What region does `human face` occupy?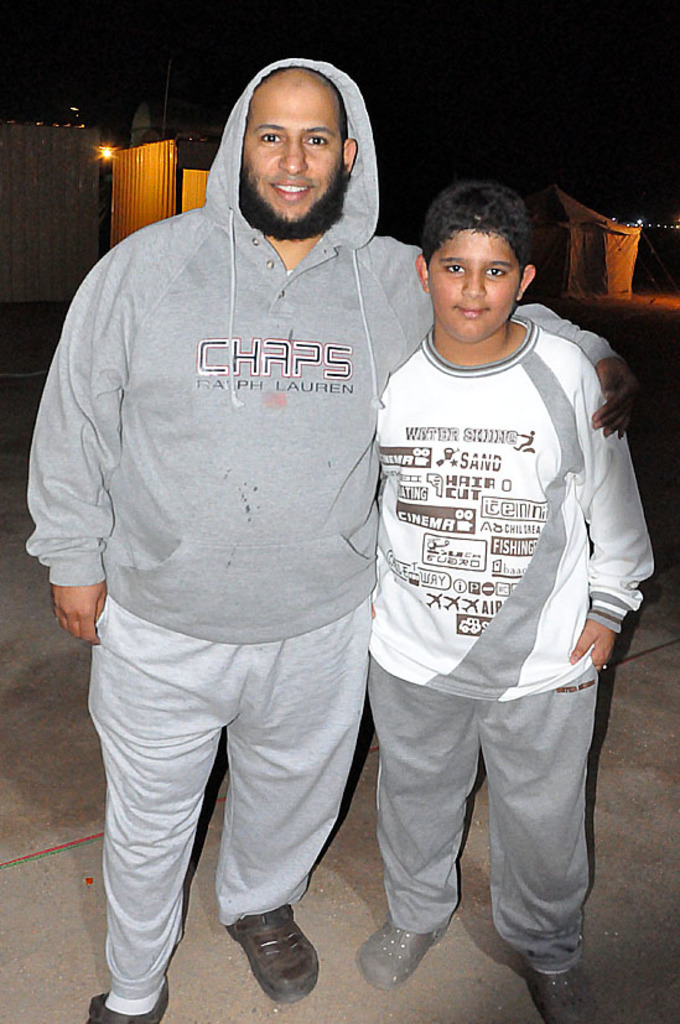
[x1=240, y1=78, x2=341, y2=227].
